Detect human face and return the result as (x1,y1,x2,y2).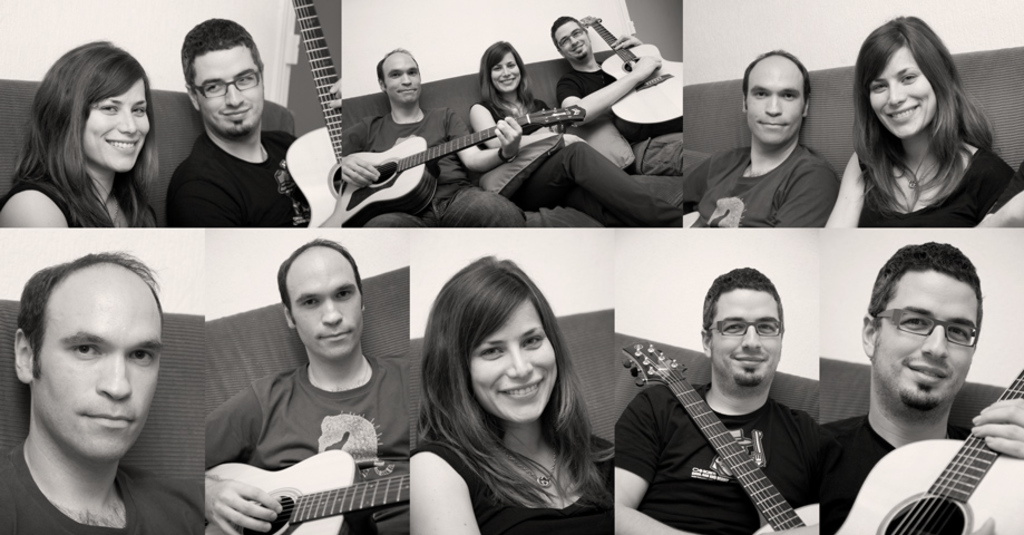
(39,268,160,460).
